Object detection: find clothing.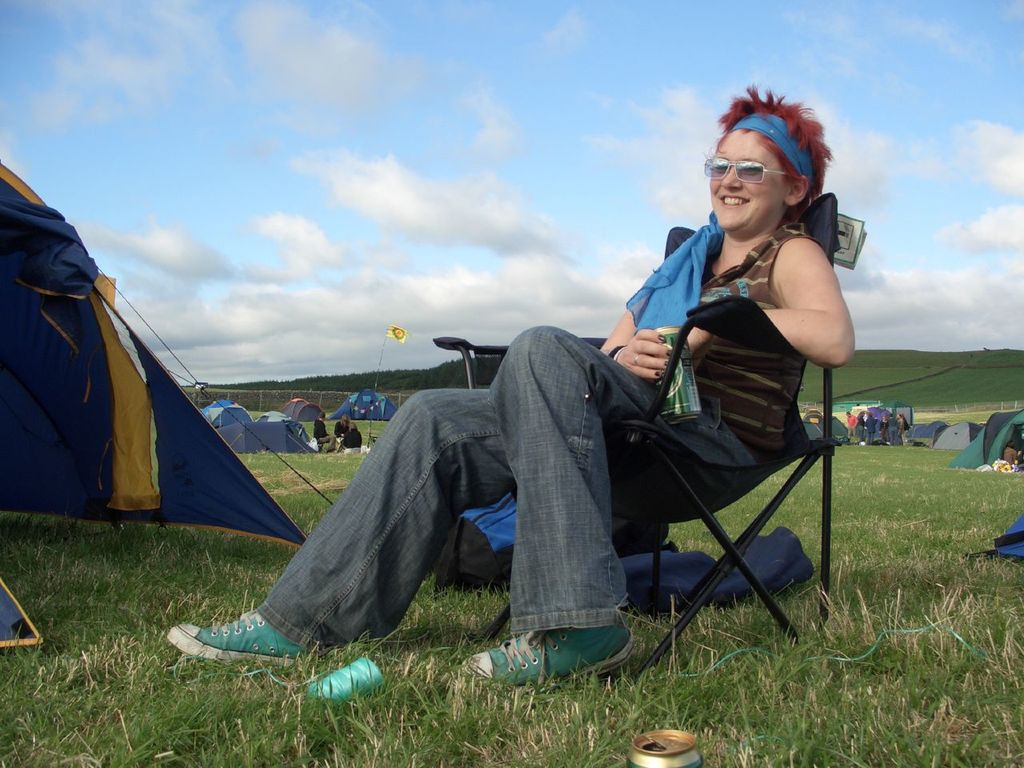
Rect(253, 231, 814, 662).
